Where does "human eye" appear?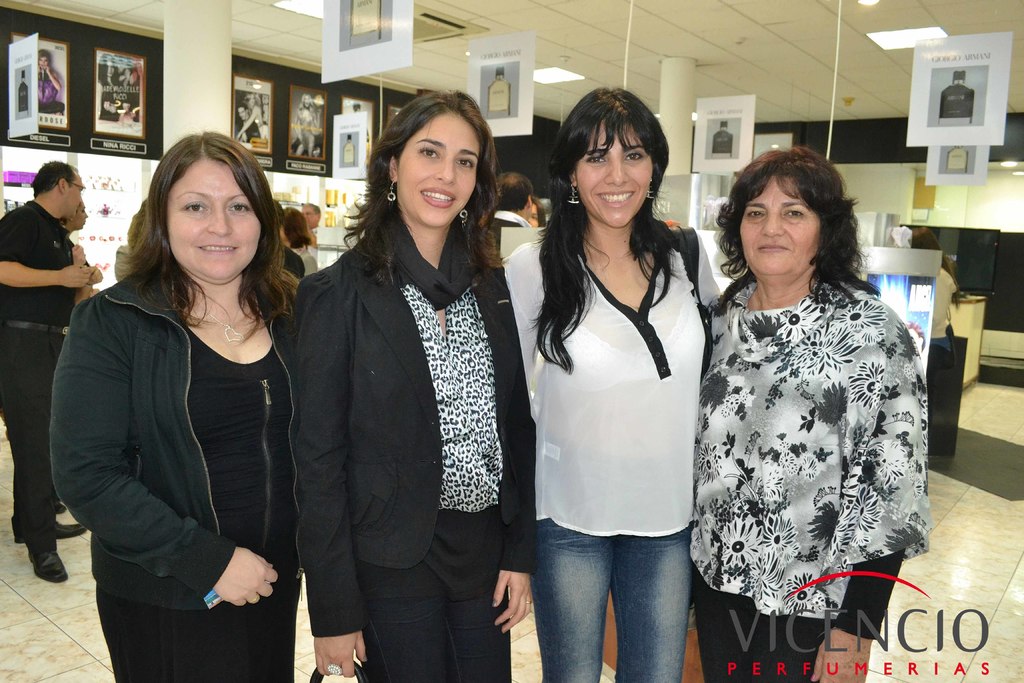
Appears at region(417, 145, 440, 157).
